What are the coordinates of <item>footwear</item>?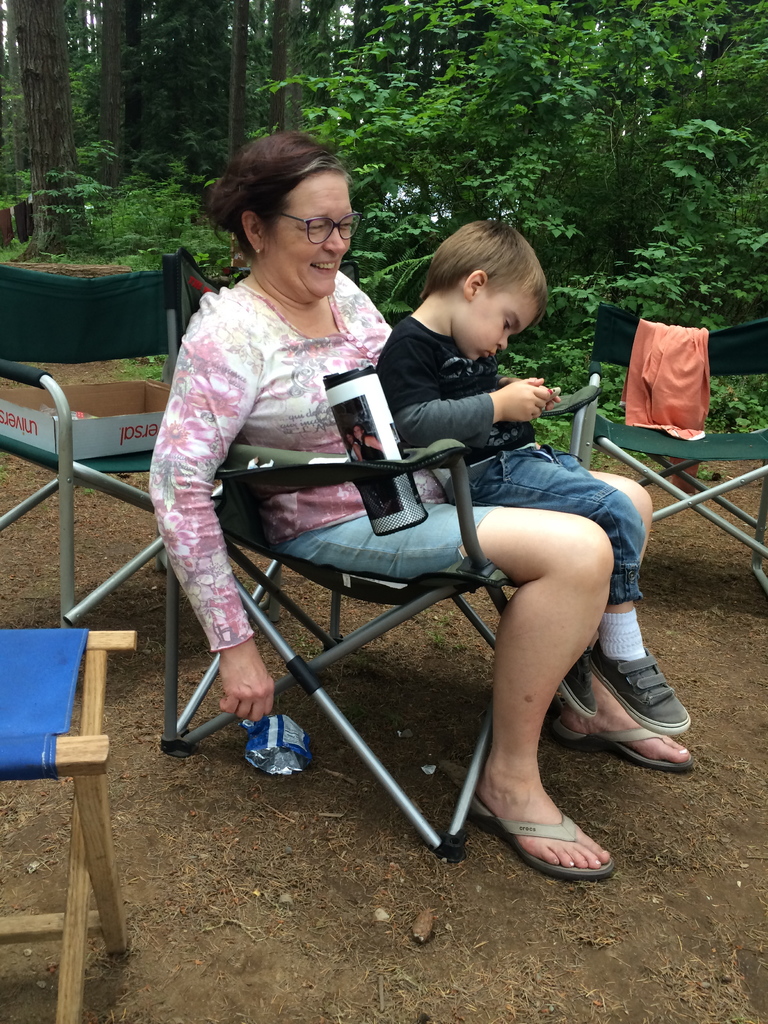
{"left": 582, "top": 638, "right": 696, "bottom": 736}.
